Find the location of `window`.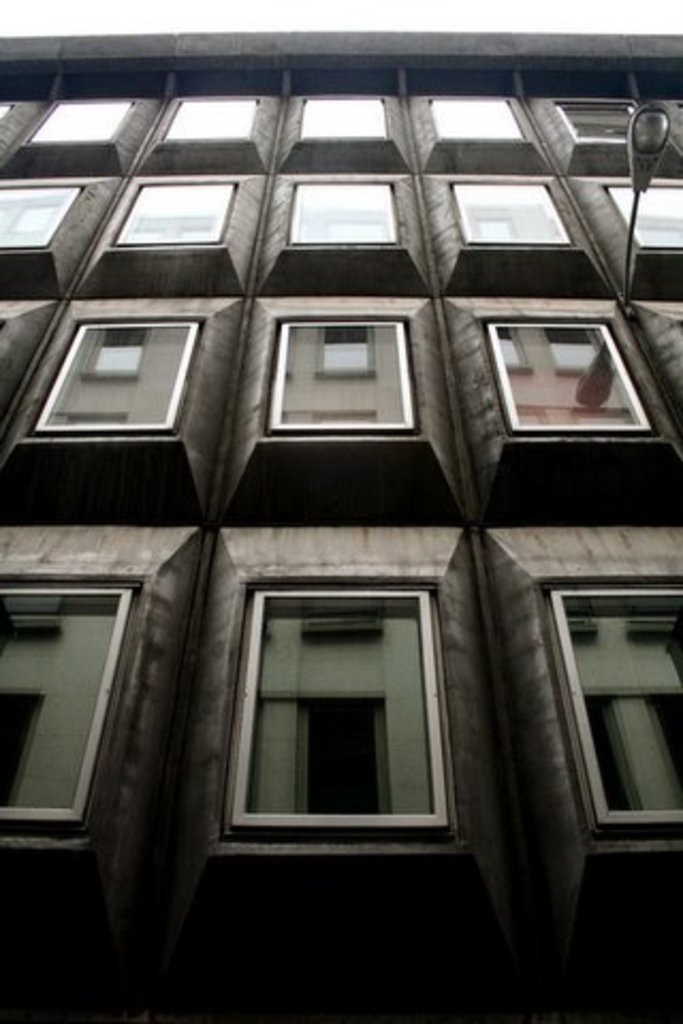
Location: bbox=[162, 98, 260, 145].
